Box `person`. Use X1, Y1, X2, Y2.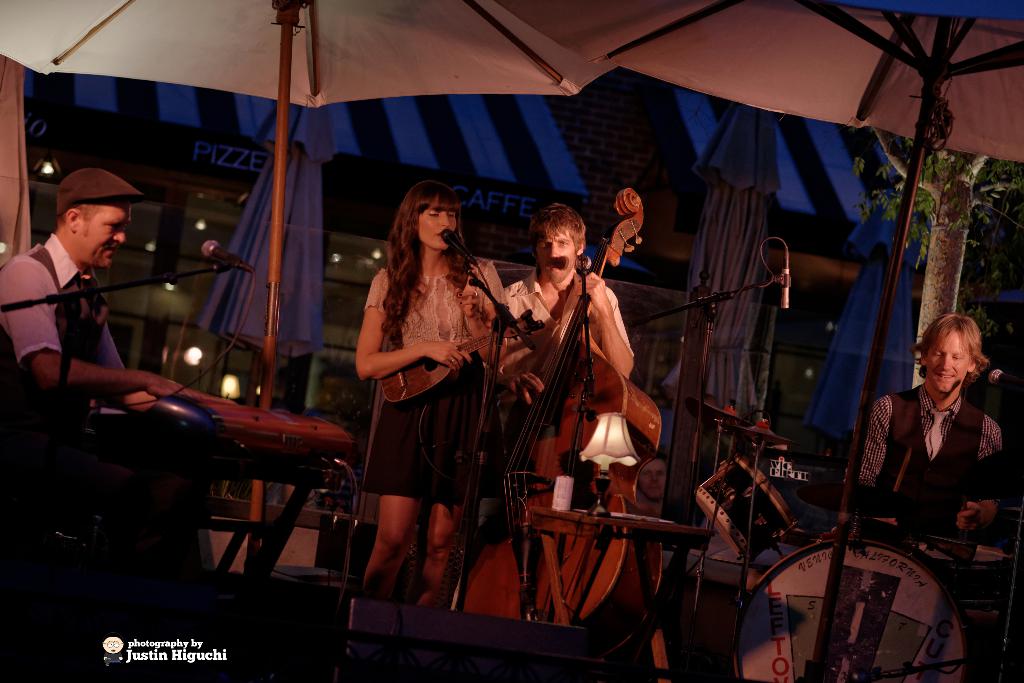
0, 167, 186, 427.
